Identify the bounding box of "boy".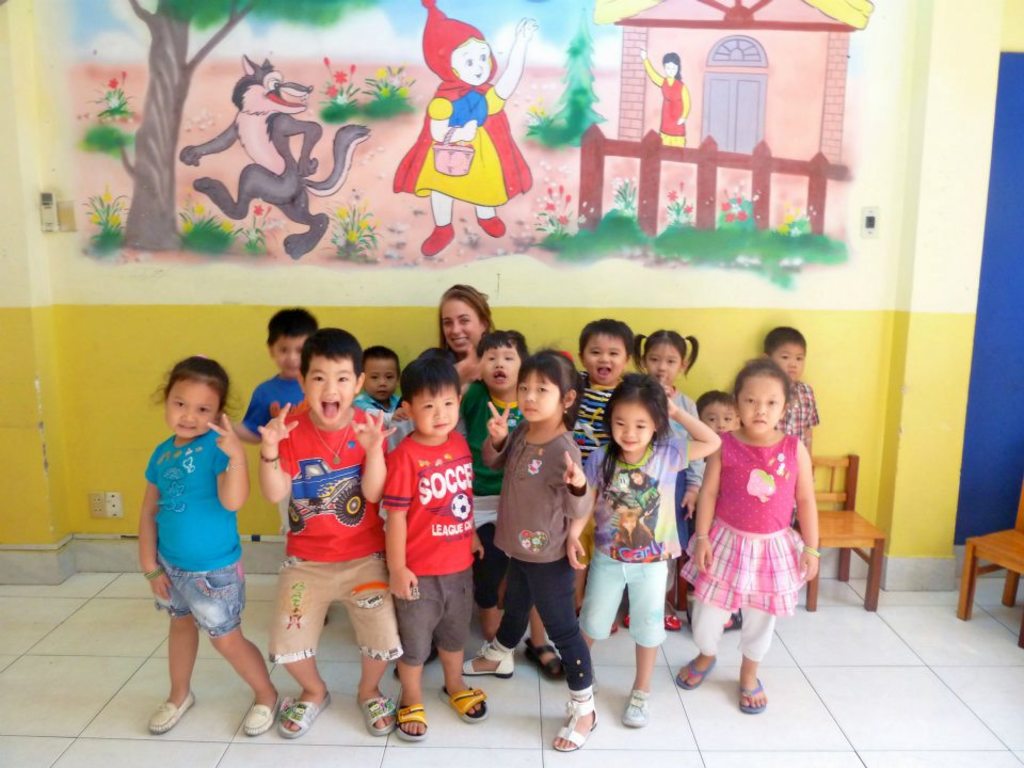
rect(231, 308, 316, 447).
